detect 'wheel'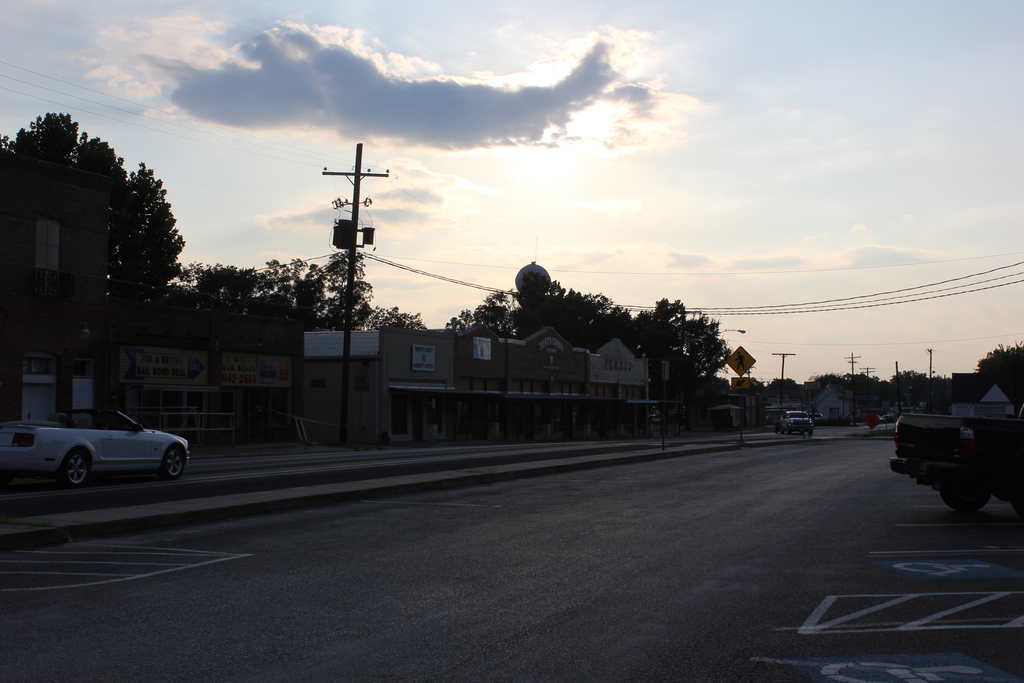
<bbox>938, 472, 995, 510</bbox>
